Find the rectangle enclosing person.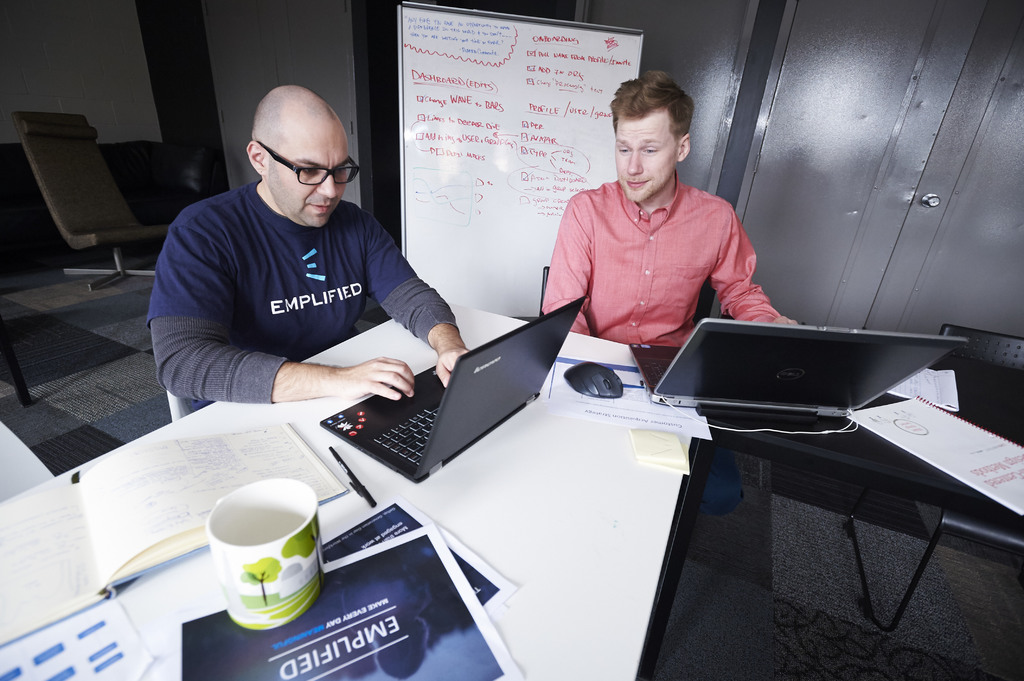
[541, 72, 824, 356].
